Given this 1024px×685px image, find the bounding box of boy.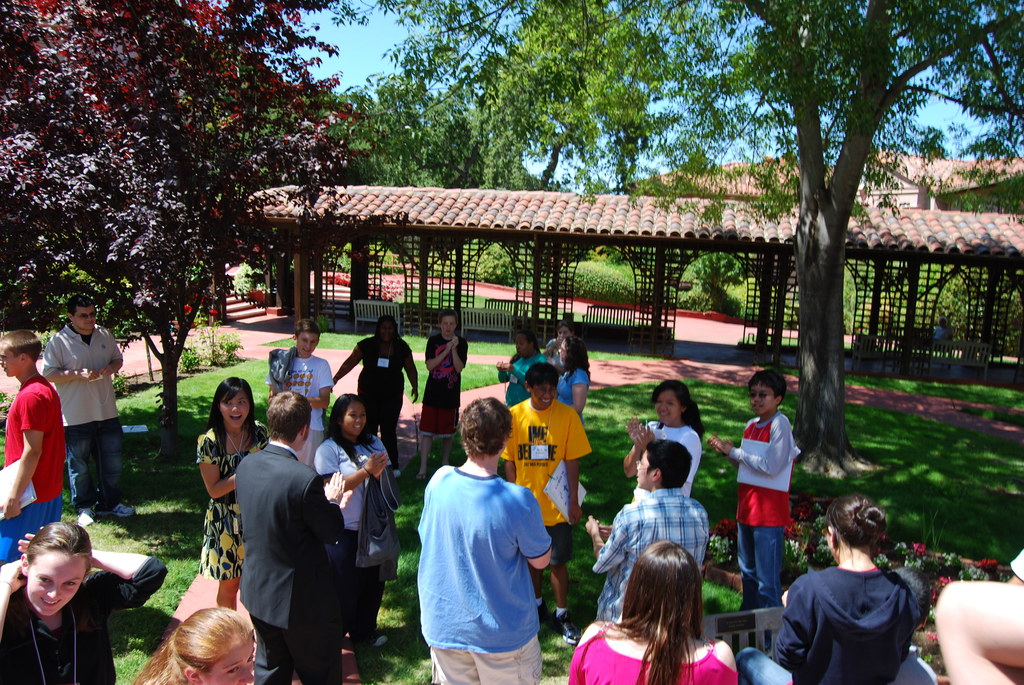
[271,317,335,466].
